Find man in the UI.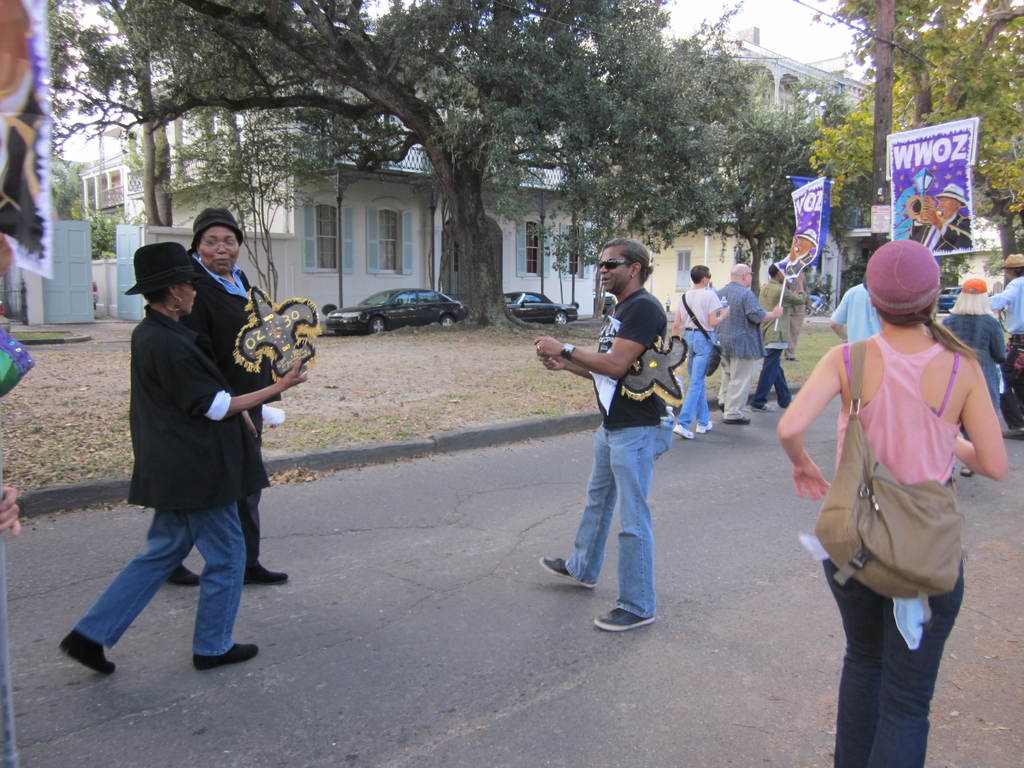
UI element at locate(755, 260, 808, 416).
